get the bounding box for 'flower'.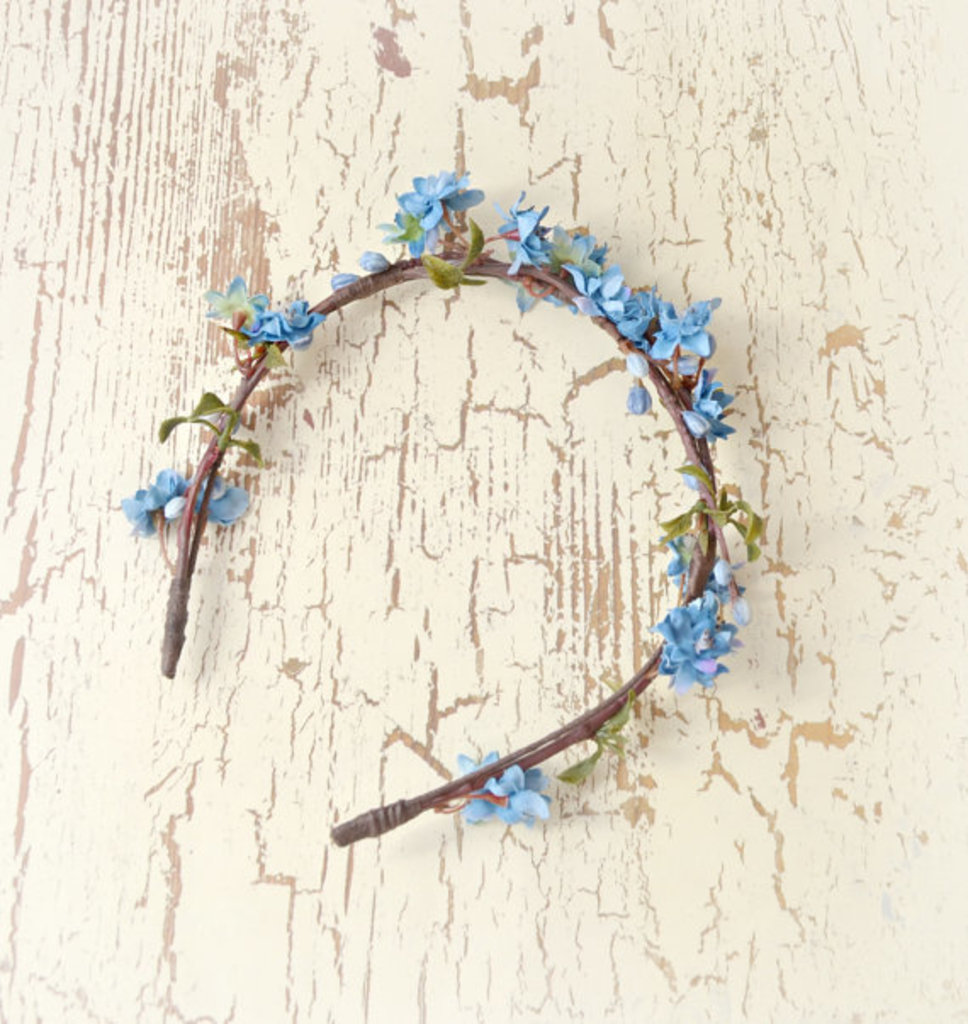
453/739/549/825.
